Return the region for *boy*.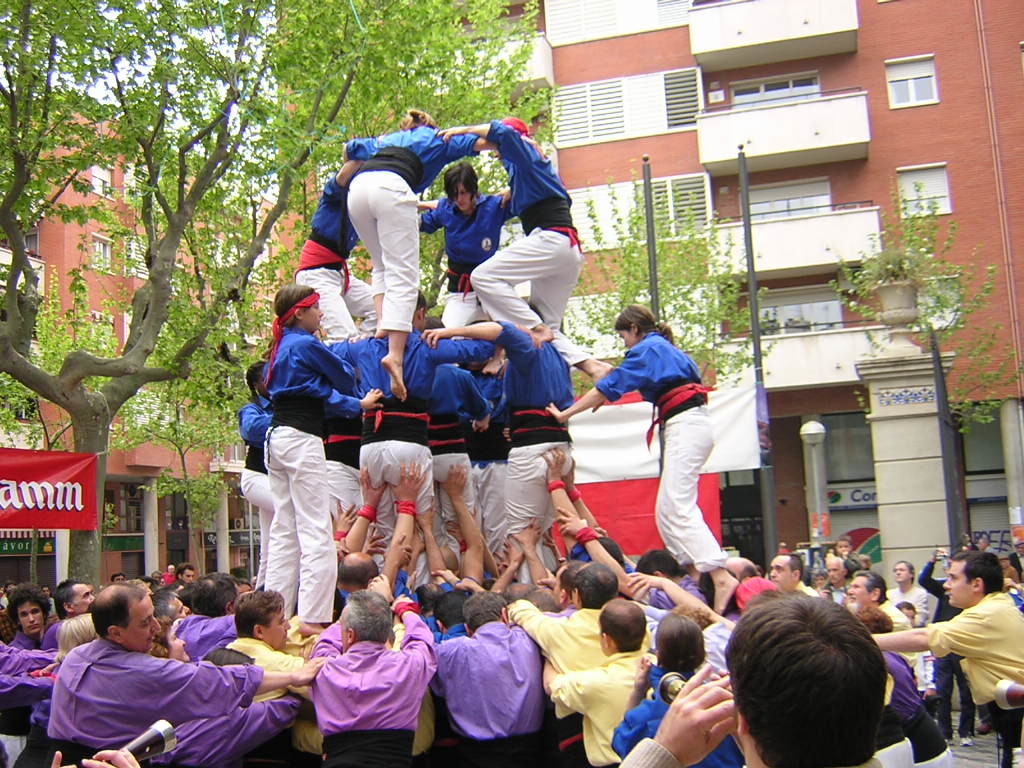
<box>658,596,939,767</box>.
